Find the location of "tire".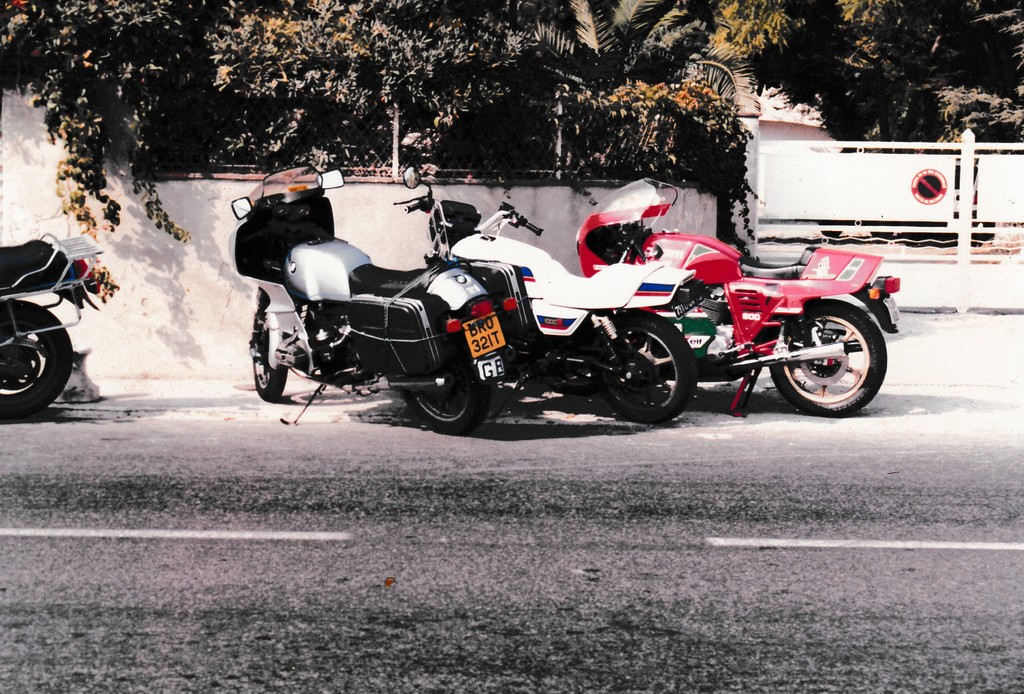
Location: [left=0, top=289, right=77, bottom=417].
